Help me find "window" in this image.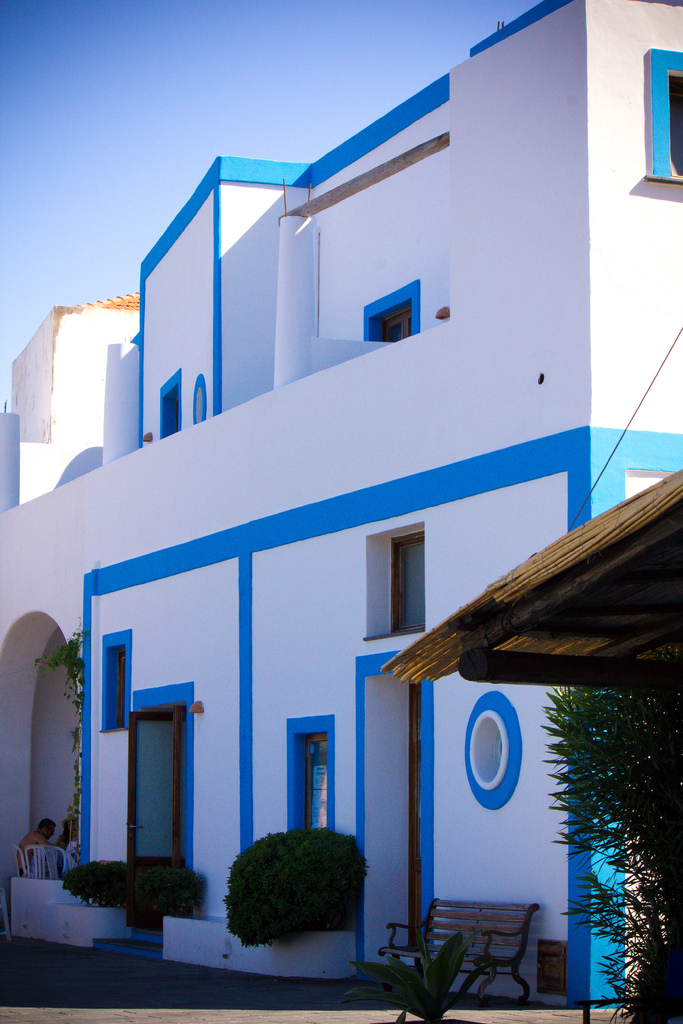
Found it: box(286, 715, 332, 830).
